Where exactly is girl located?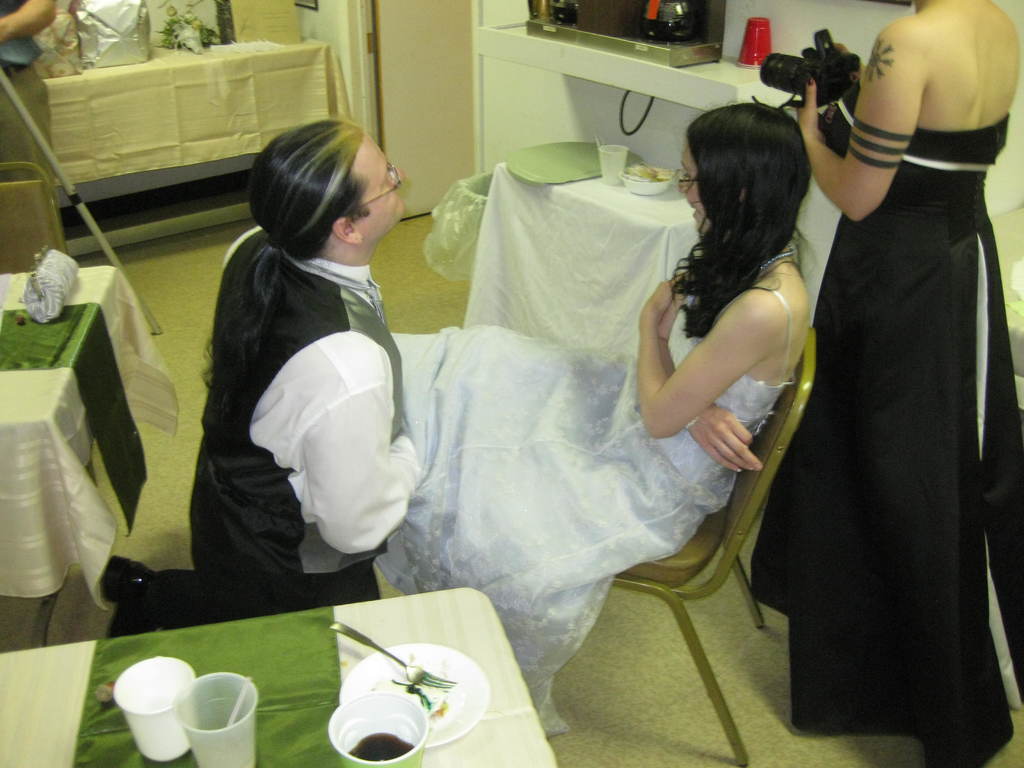
Its bounding box is bbox=(794, 1, 1023, 767).
